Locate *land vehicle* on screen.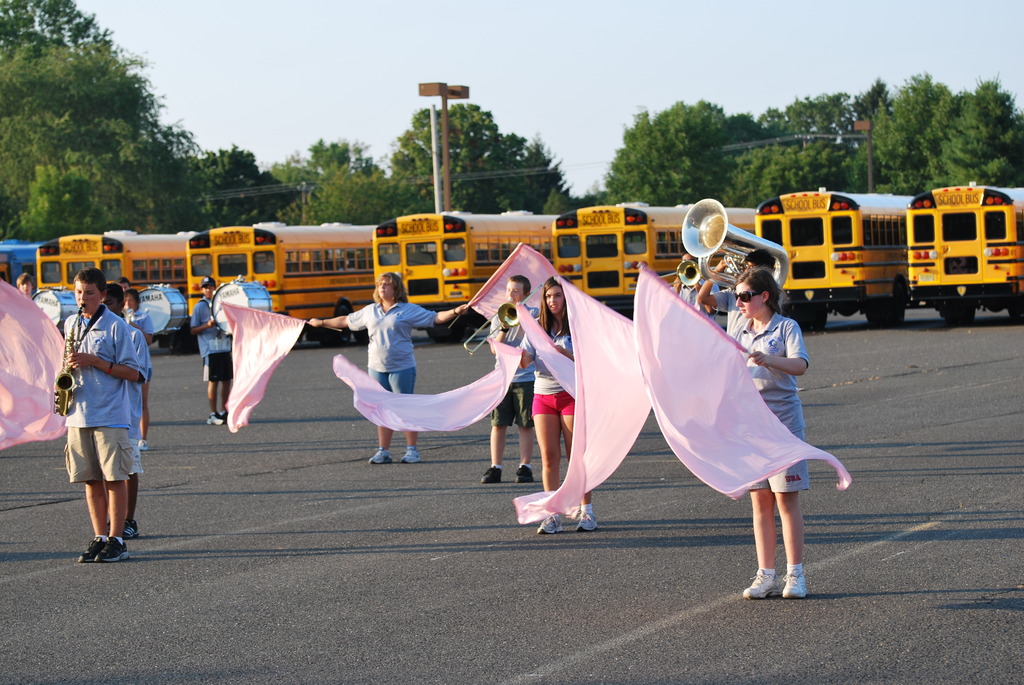
On screen at x1=35, y1=229, x2=198, y2=347.
